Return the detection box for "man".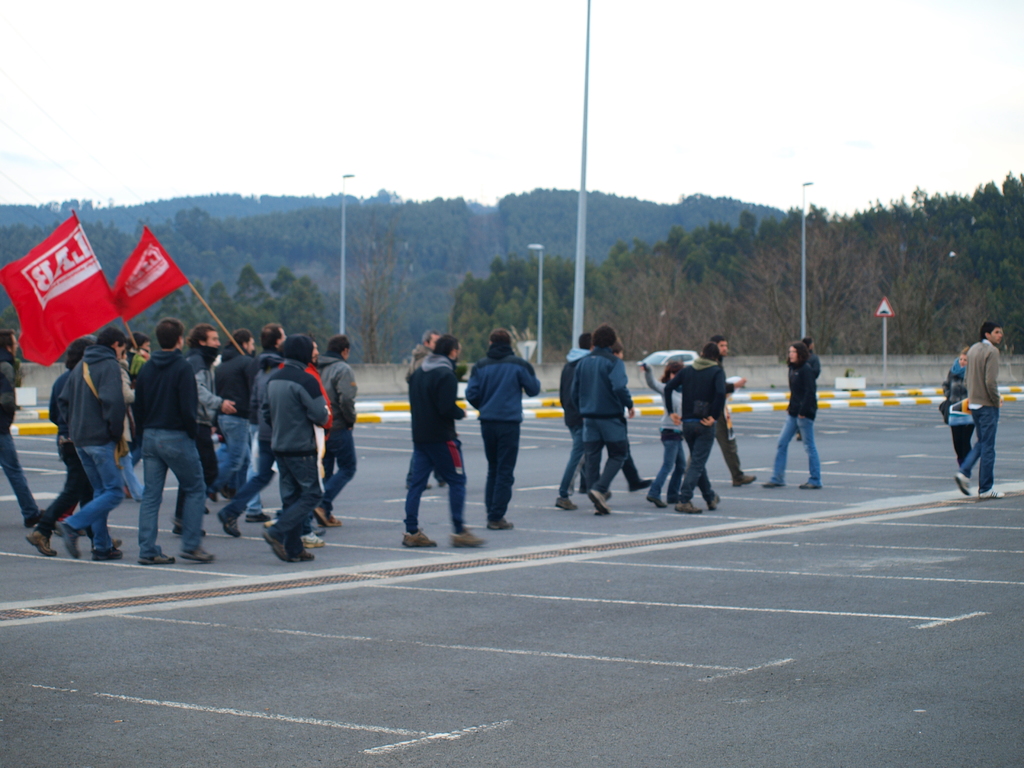
[306,333,357,527].
